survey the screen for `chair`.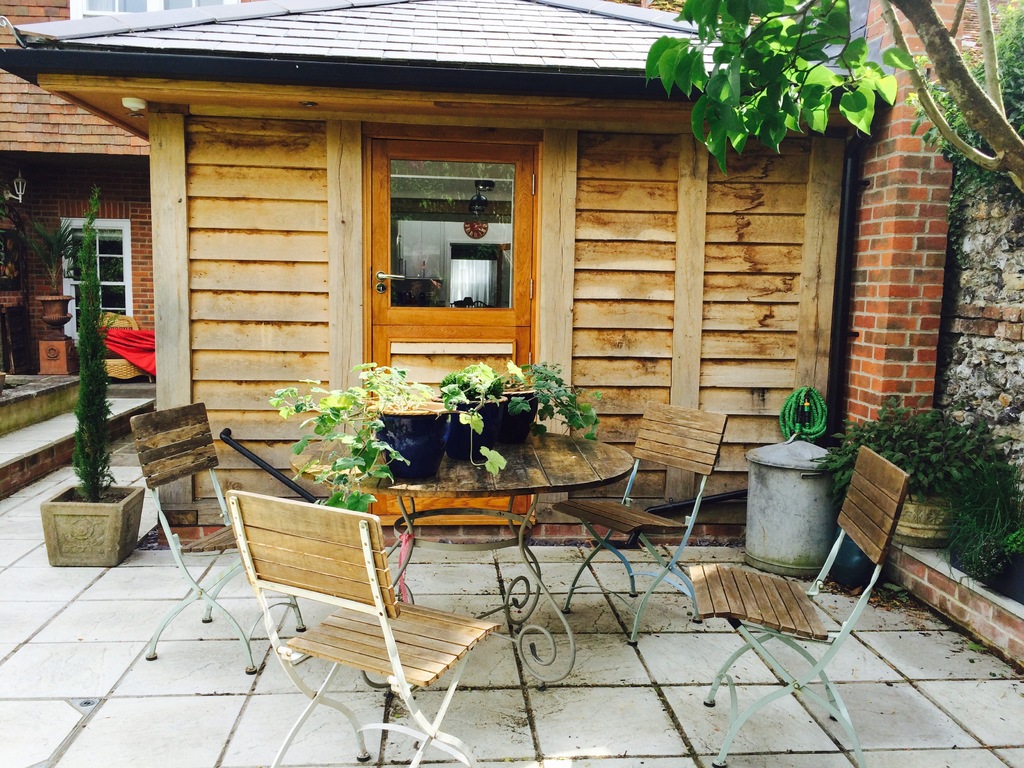
Survey found: select_region(129, 399, 312, 673).
